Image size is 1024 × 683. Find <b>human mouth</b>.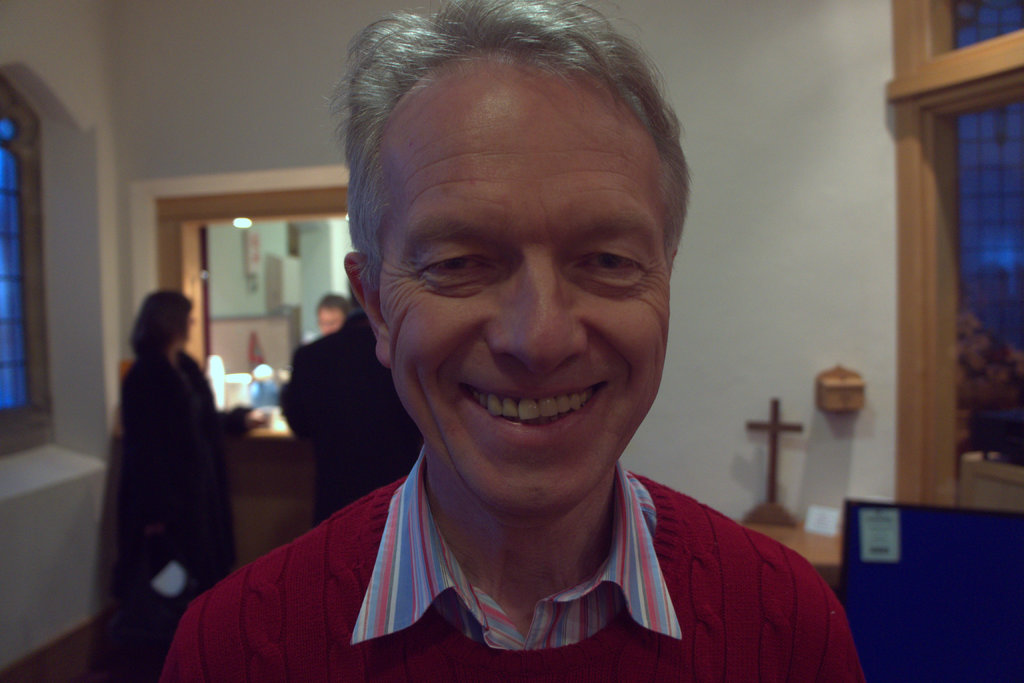
454/378/612/447.
